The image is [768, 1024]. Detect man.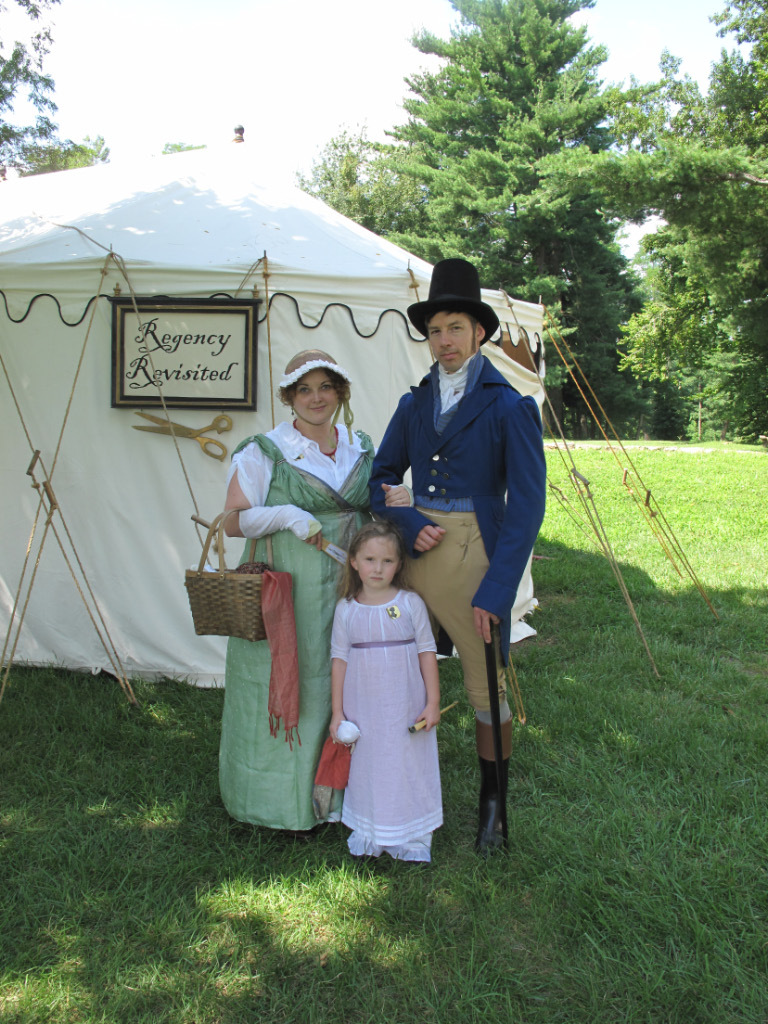
Detection: pyautogui.locateOnScreen(364, 256, 547, 868).
